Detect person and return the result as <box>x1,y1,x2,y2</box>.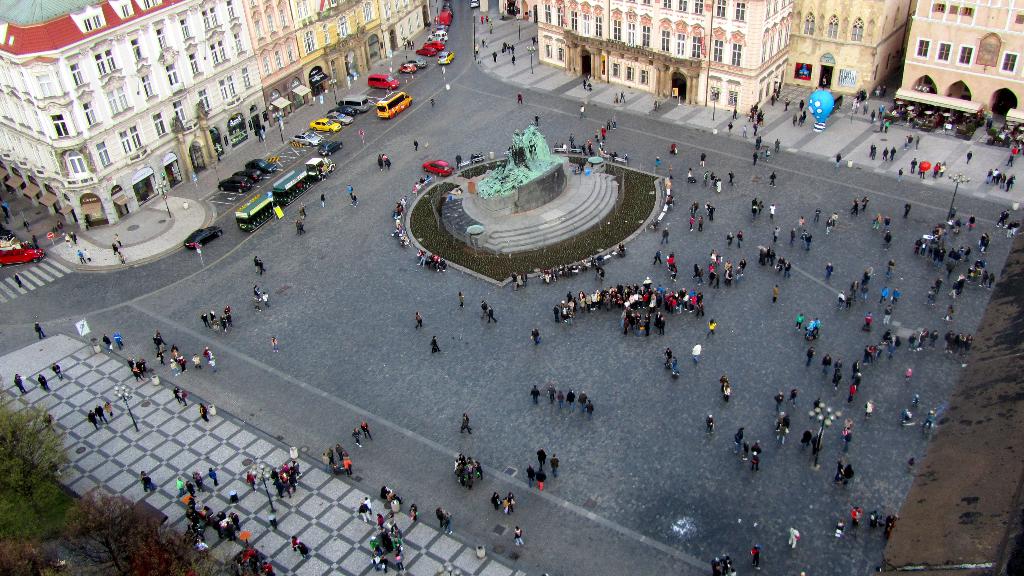
<box>55,362,63,376</box>.
